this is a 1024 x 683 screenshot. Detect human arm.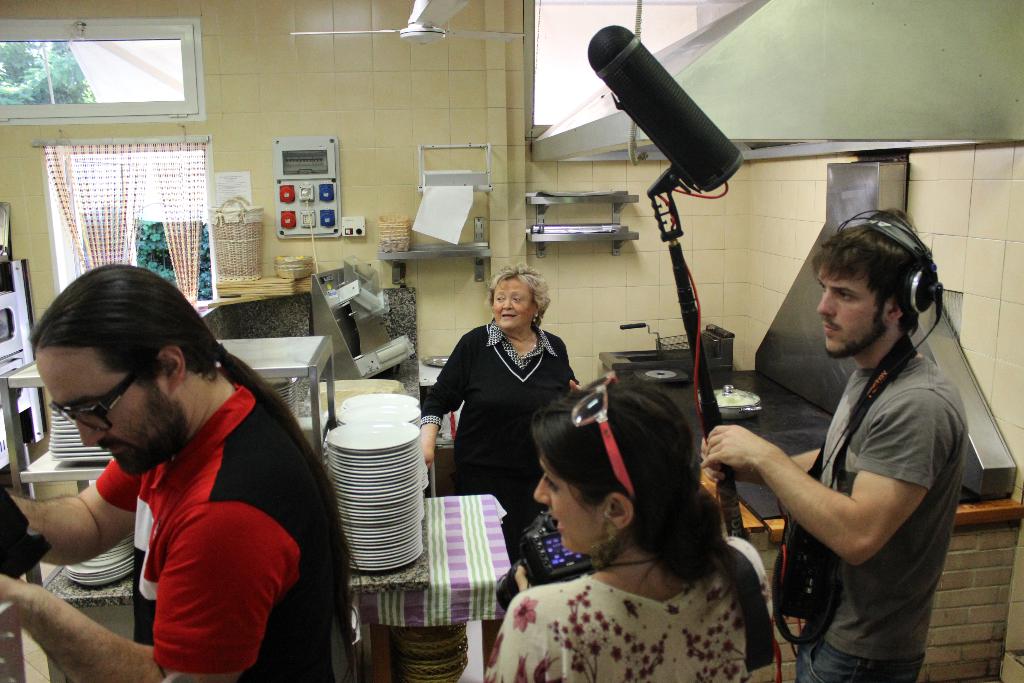
[x1=485, y1=566, x2=548, y2=682].
